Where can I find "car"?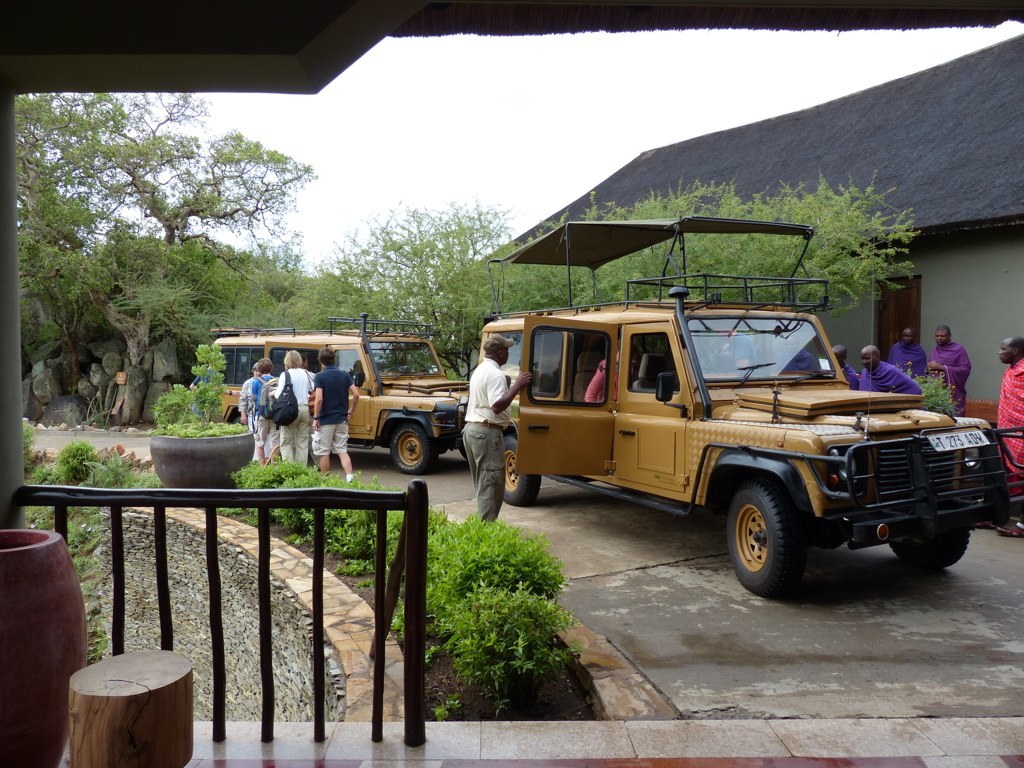
You can find it at bbox=(499, 300, 993, 599).
